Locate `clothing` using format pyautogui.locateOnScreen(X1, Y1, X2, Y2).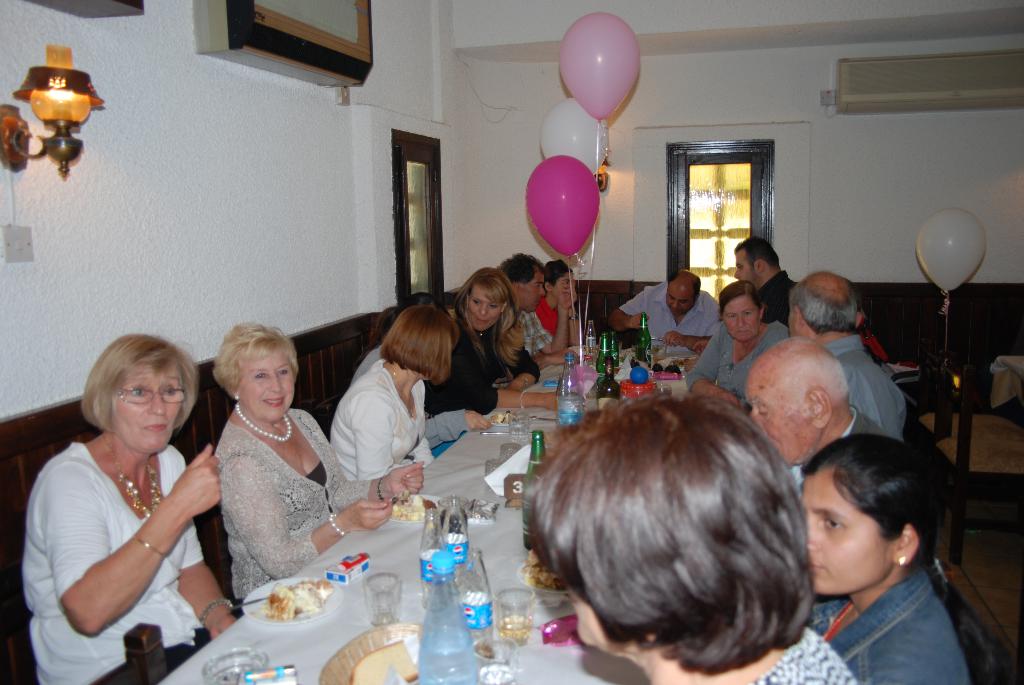
pyautogui.locateOnScreen(822, 336, 906, 436).
